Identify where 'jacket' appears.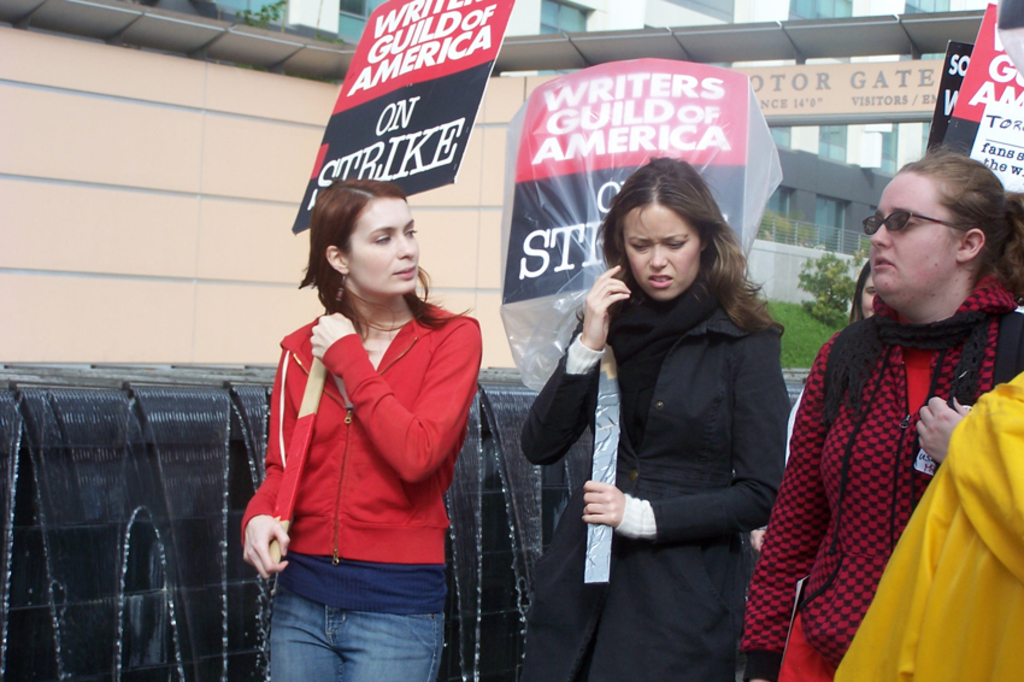
Appears at 528 182 812 598.
